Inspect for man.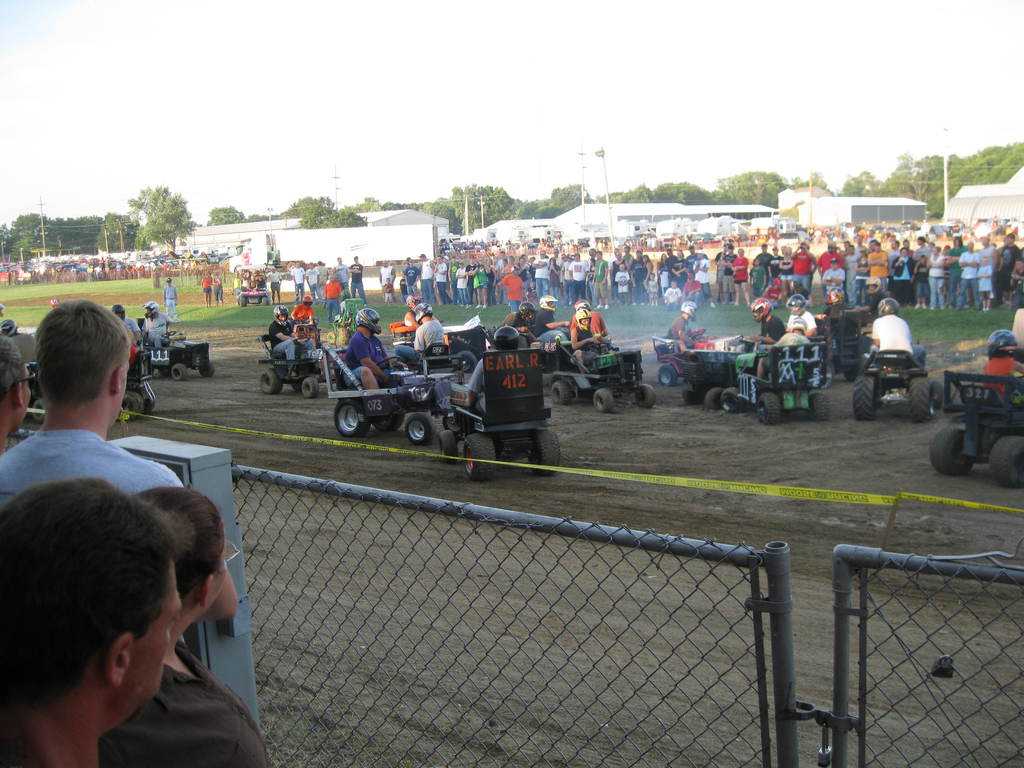
Inspection: 269/303/319/378.
